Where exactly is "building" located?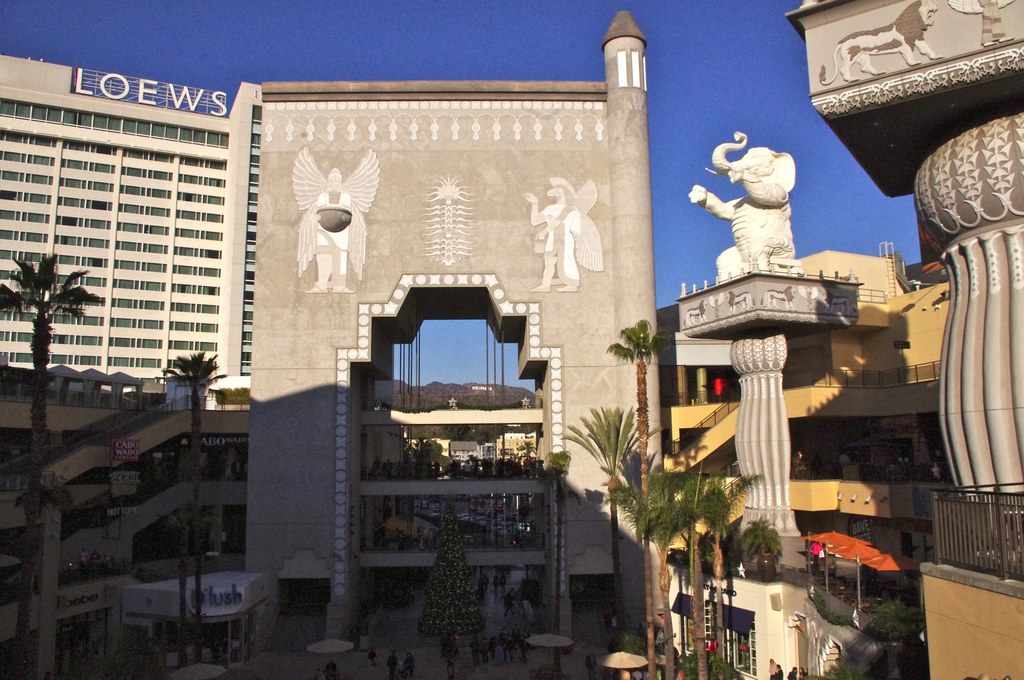
Its bounding box is bbox=(0, 49, 263, 393).
